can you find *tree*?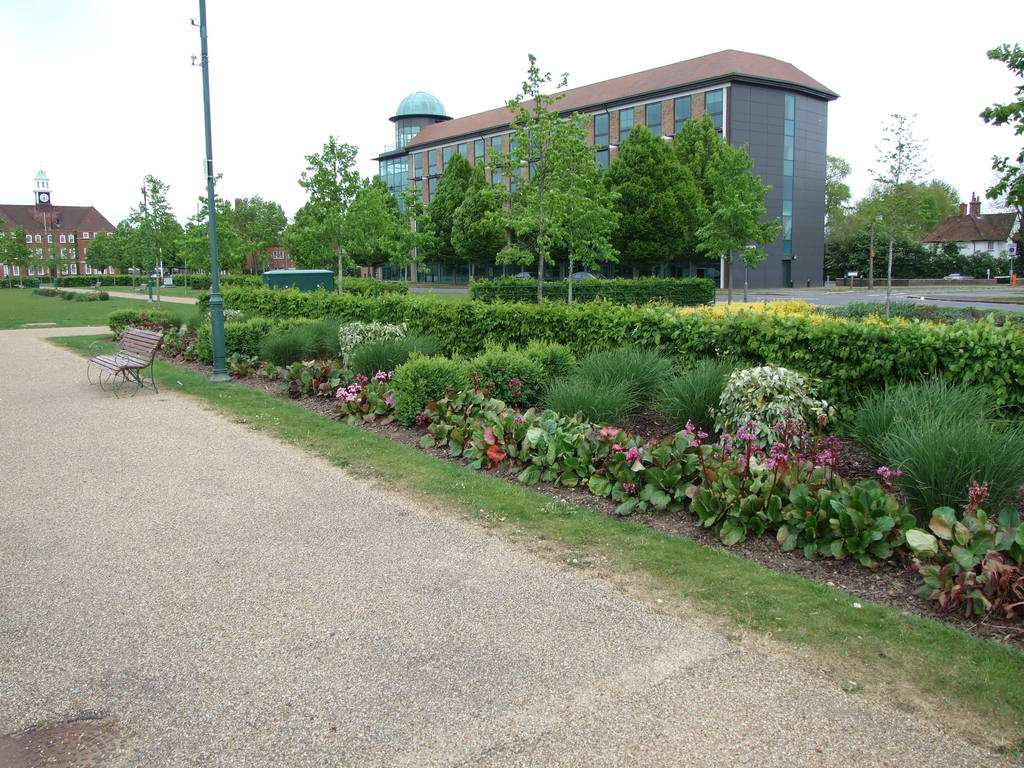
Yes, bounding box: (285, 120, 352, 257).
